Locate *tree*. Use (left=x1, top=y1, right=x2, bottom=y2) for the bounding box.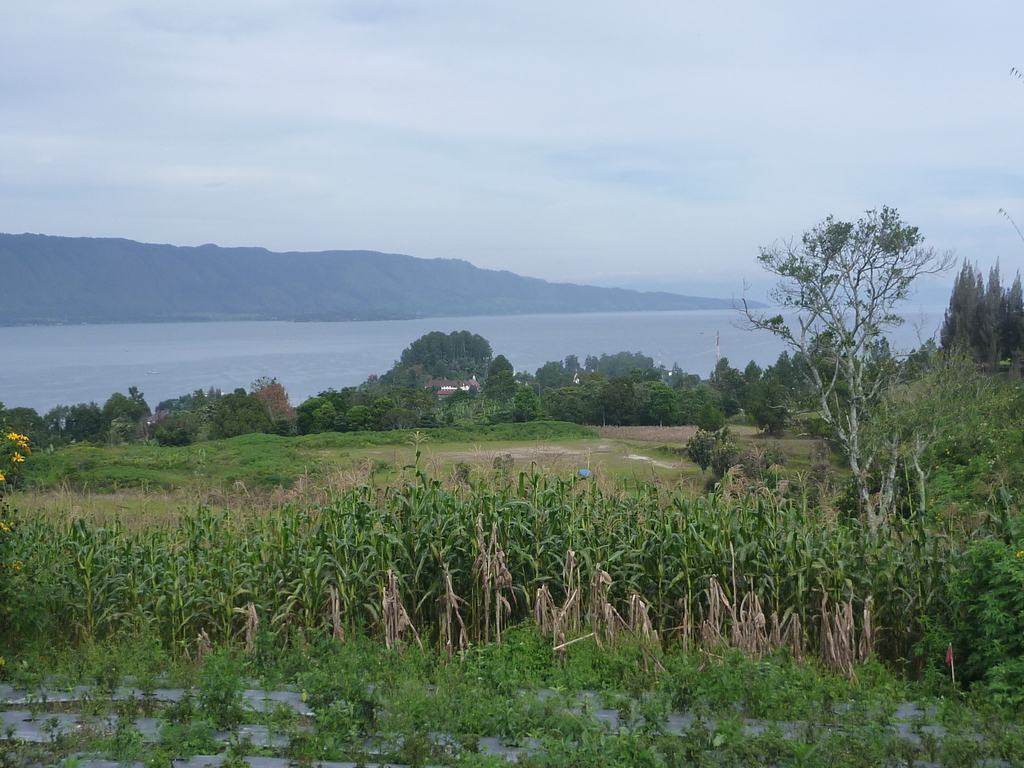
(left=716, top=204, right=947, bottom=565).
